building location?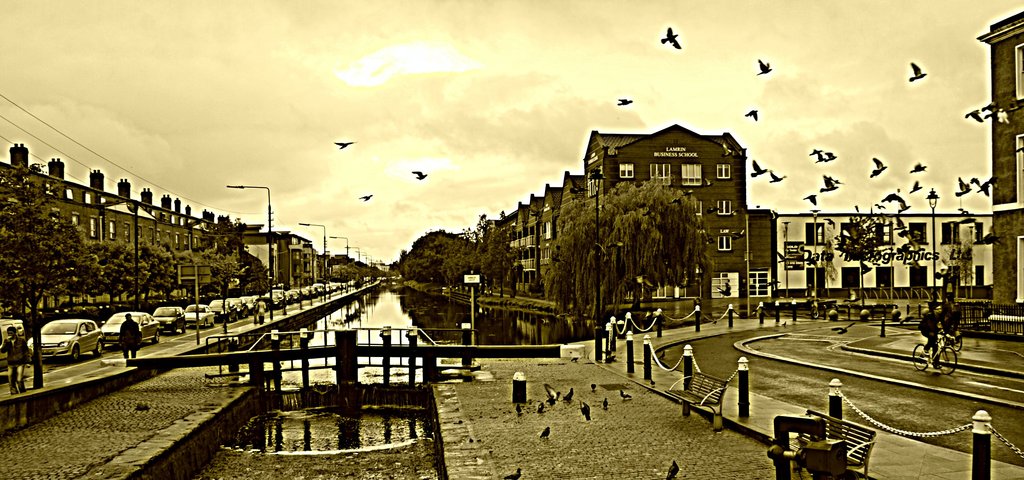
box(772, 216, 998, 301)
